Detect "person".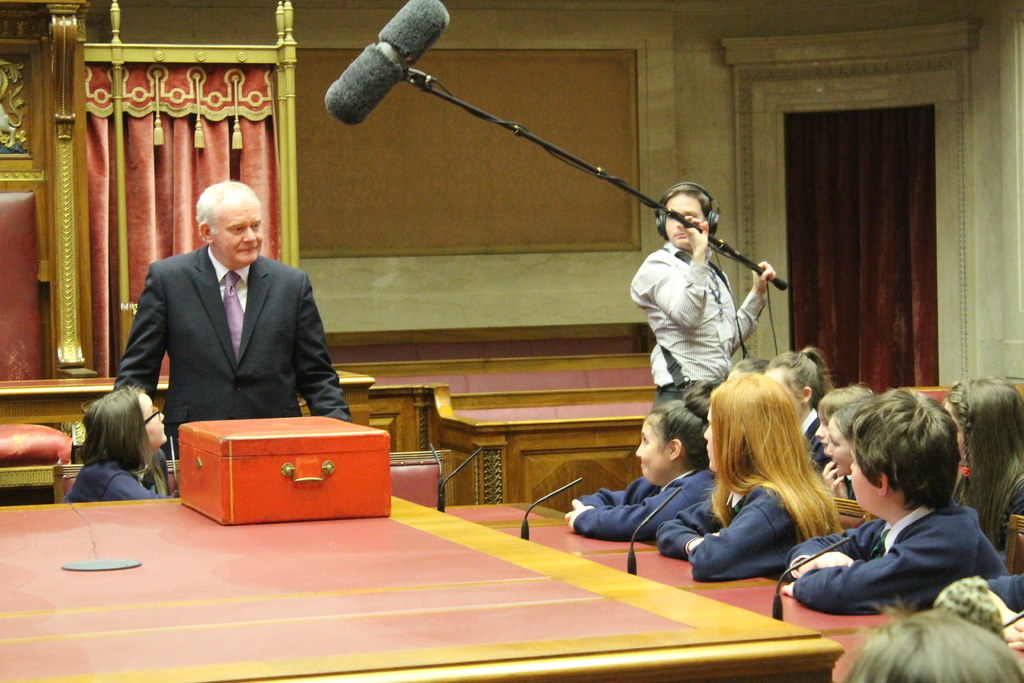
Detected at (824, 395, 873, 481).
